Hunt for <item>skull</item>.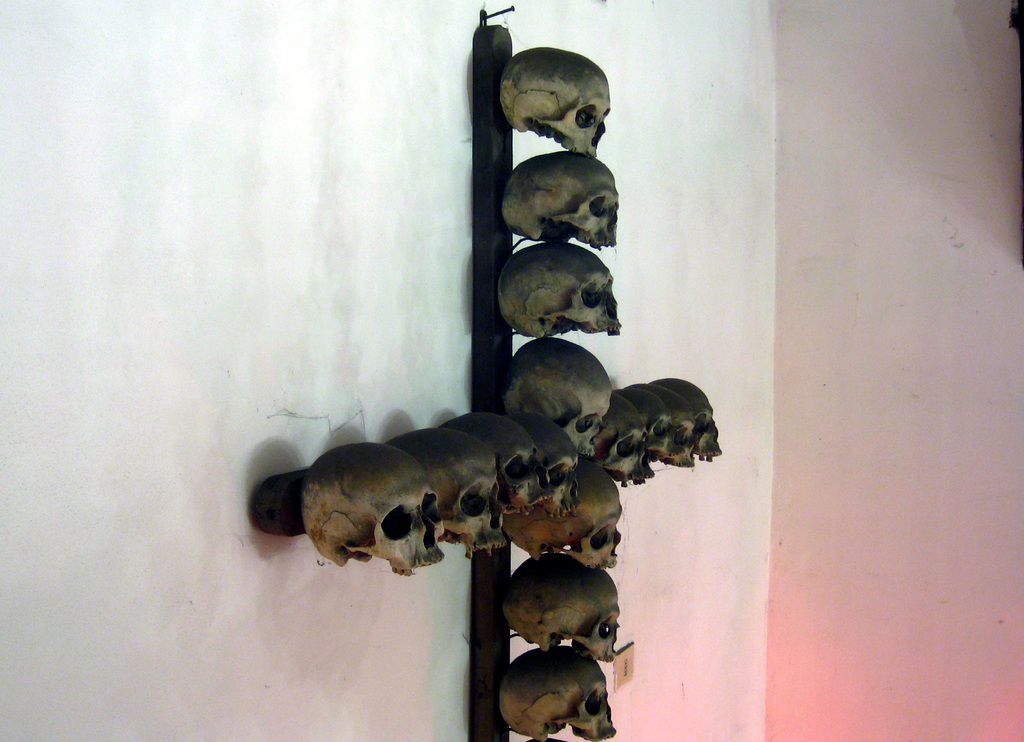
Hunted down at box=[289, 432, 450, 575].
